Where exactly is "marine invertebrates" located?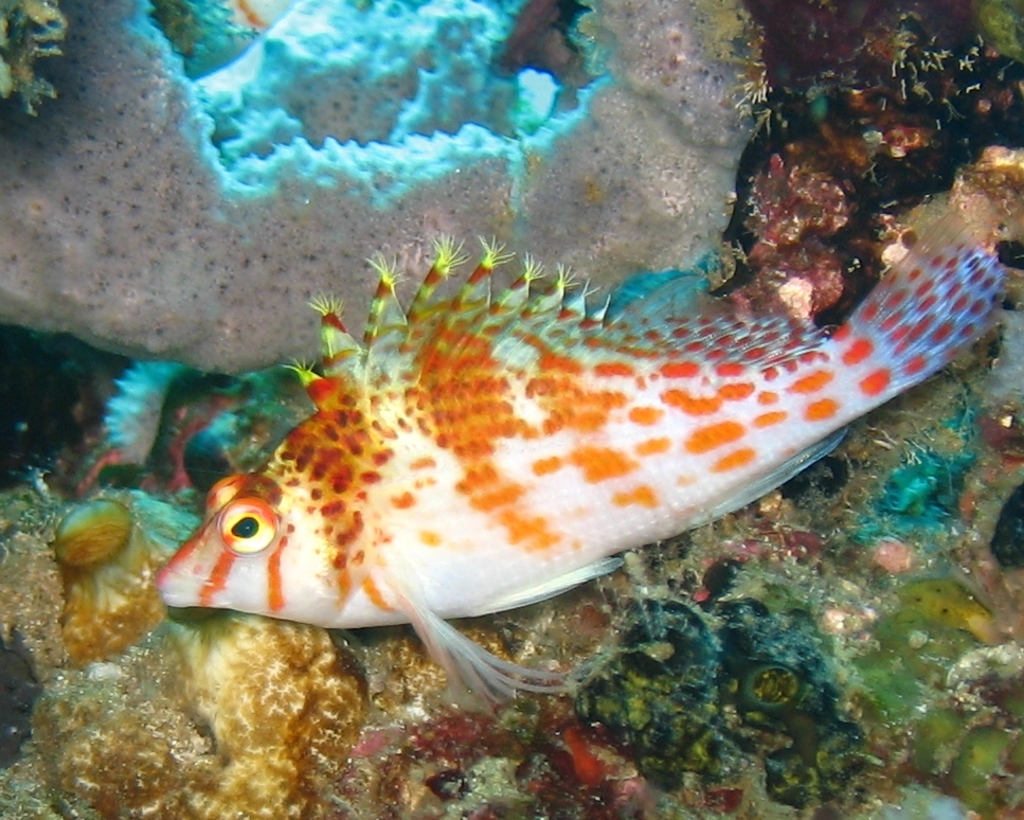
Its bounding box is 16/662/229/819.
